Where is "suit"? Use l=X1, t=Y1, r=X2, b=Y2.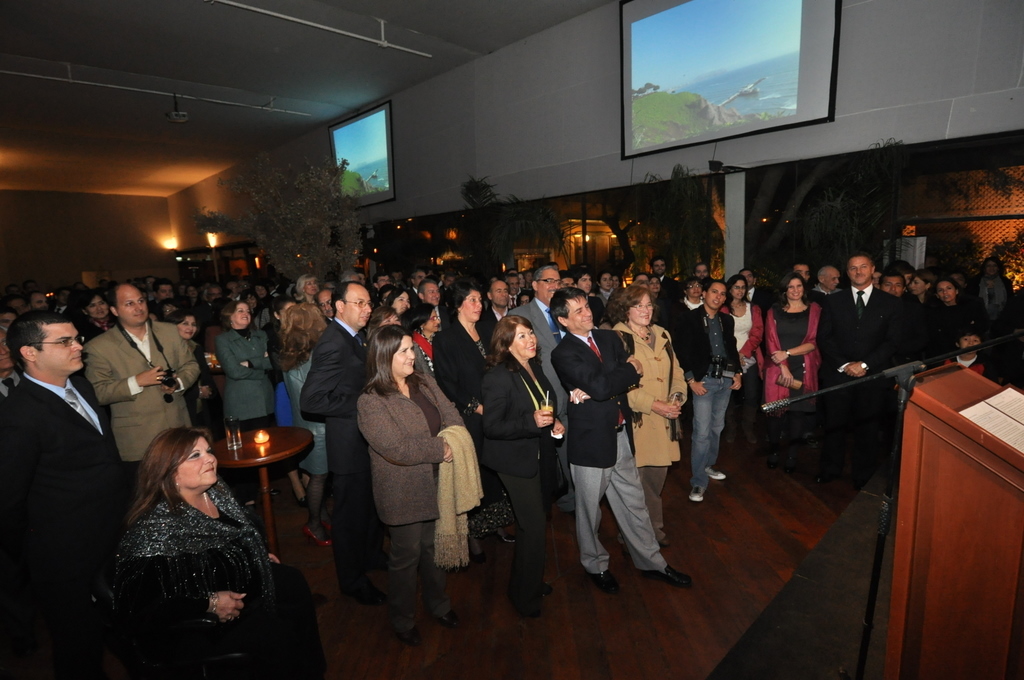
l=501, t=296, r=563, b=523.
